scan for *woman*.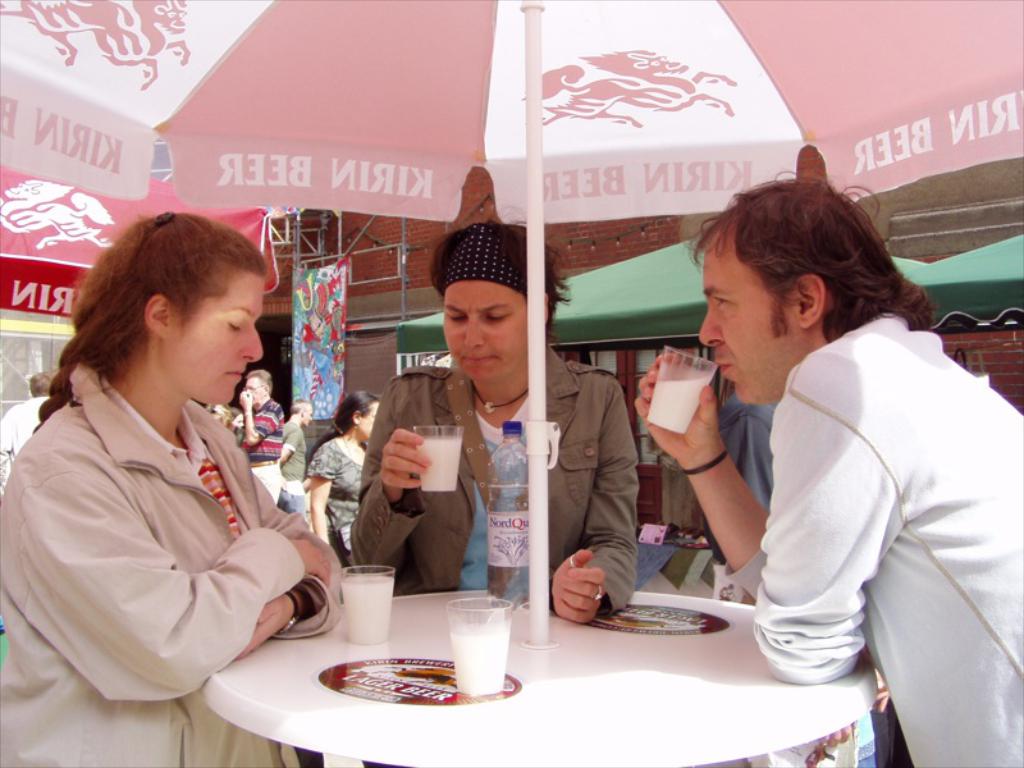
Scan result: <region>302, 385, 384, 575</region>.
